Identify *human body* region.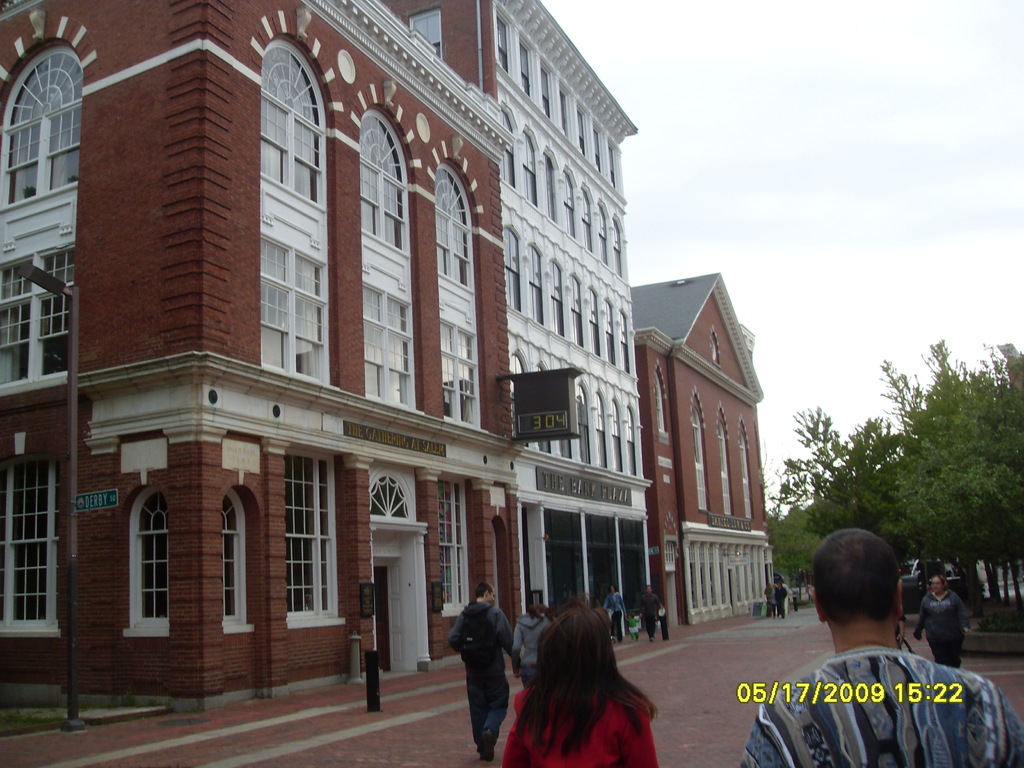
Region: [773, 587, 790, 620].
